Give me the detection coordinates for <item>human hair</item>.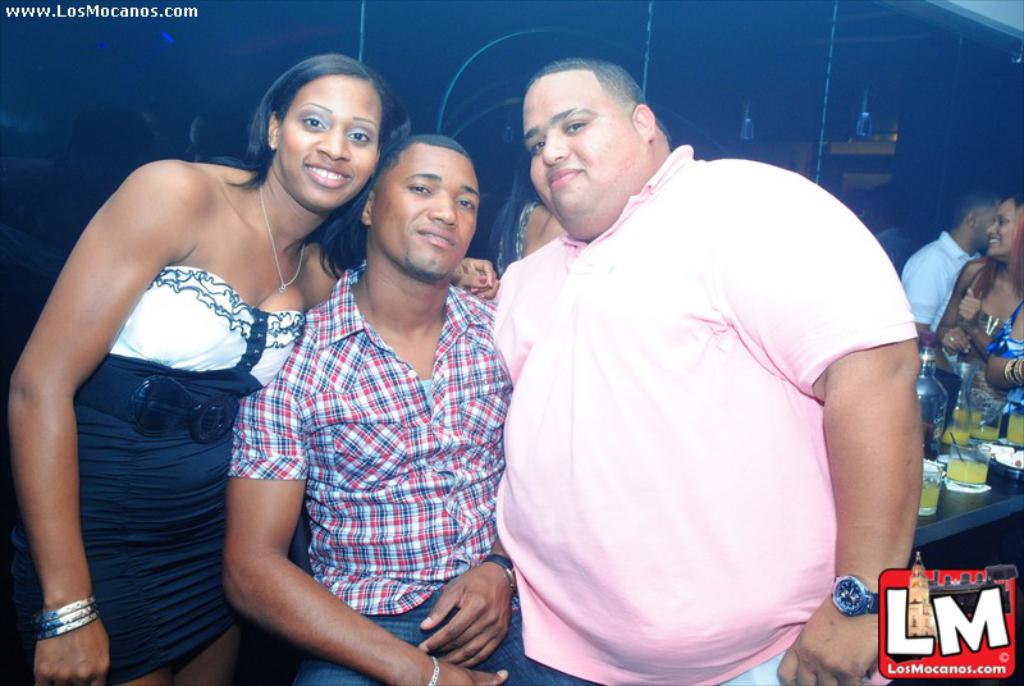
left=525, top=56, right=663, bottom=146.
